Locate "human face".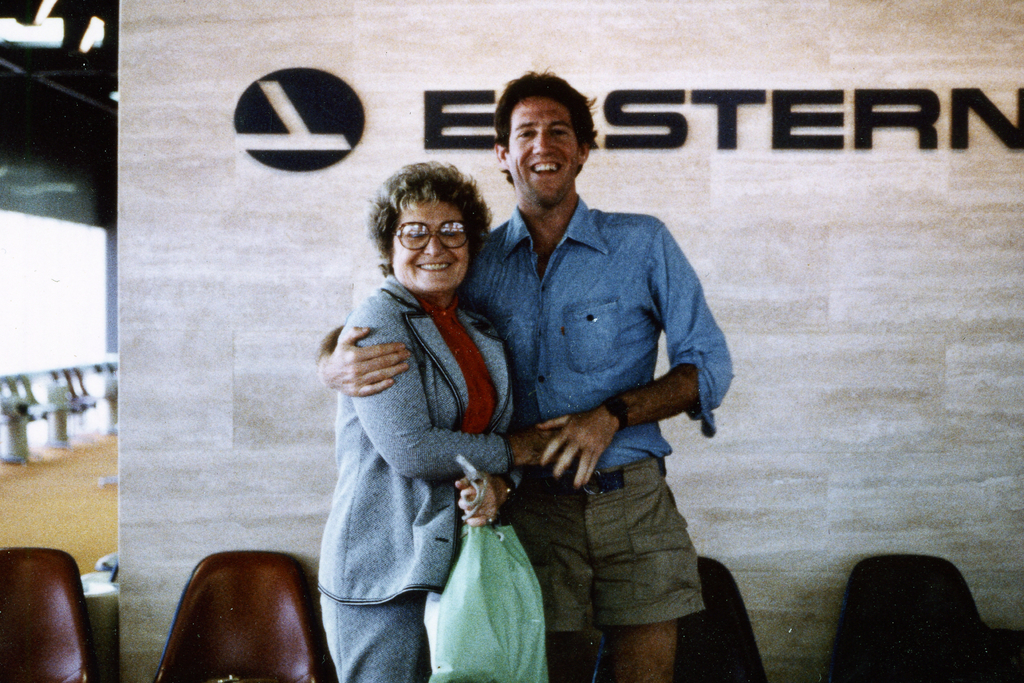
Bounding box: <bbox>508, 97, 584, 205</bbox>.
